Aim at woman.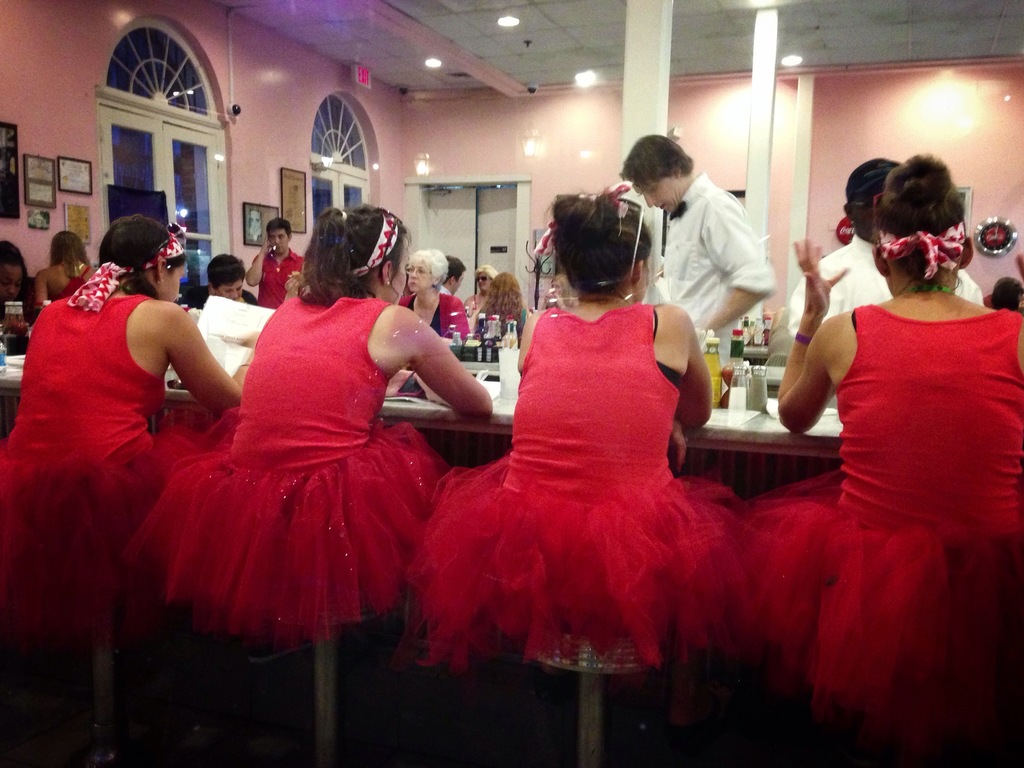
Aimed at x1=186, y1=254, x2=264, y2=307.
